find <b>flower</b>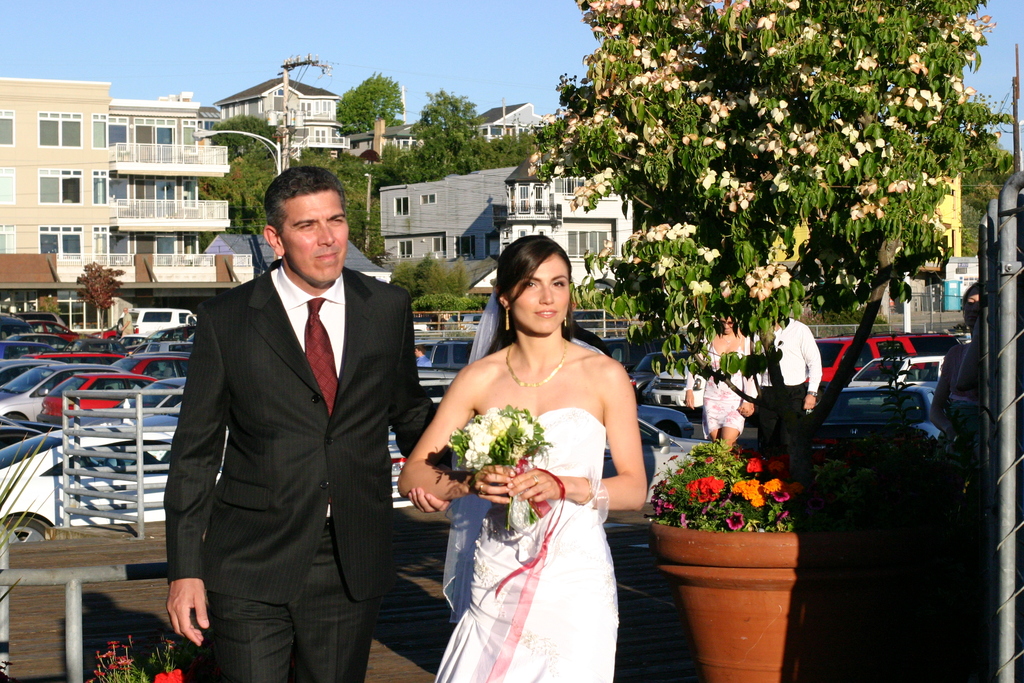
(left=723, top=512, right=745, bottom=534)
